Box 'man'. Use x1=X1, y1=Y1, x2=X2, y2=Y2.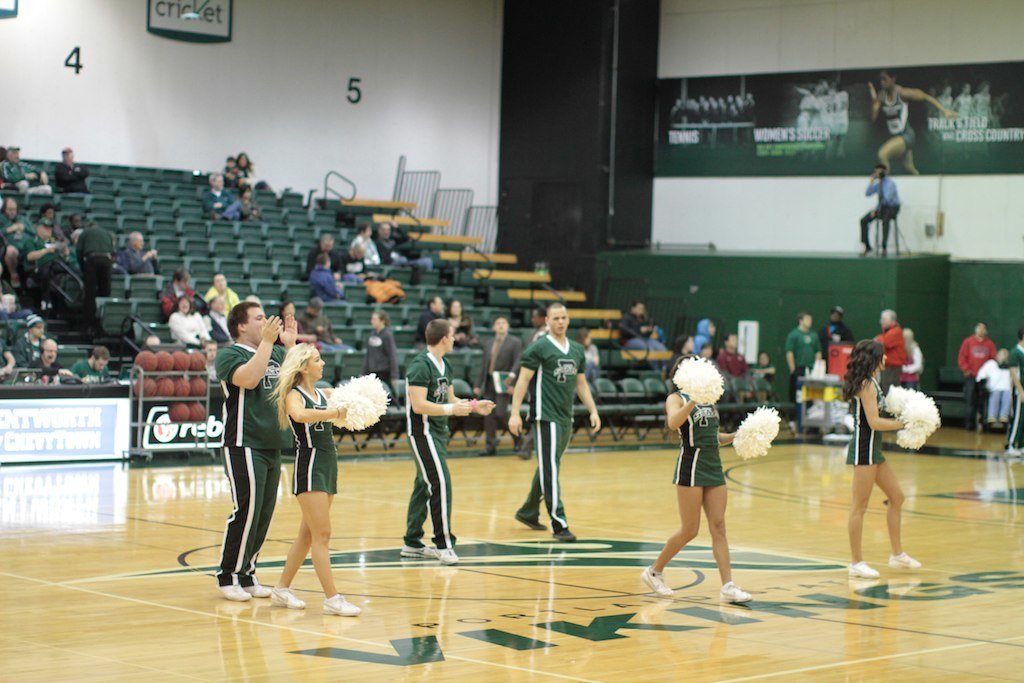
x1=0, y1=195, x2=35, y2=287.
